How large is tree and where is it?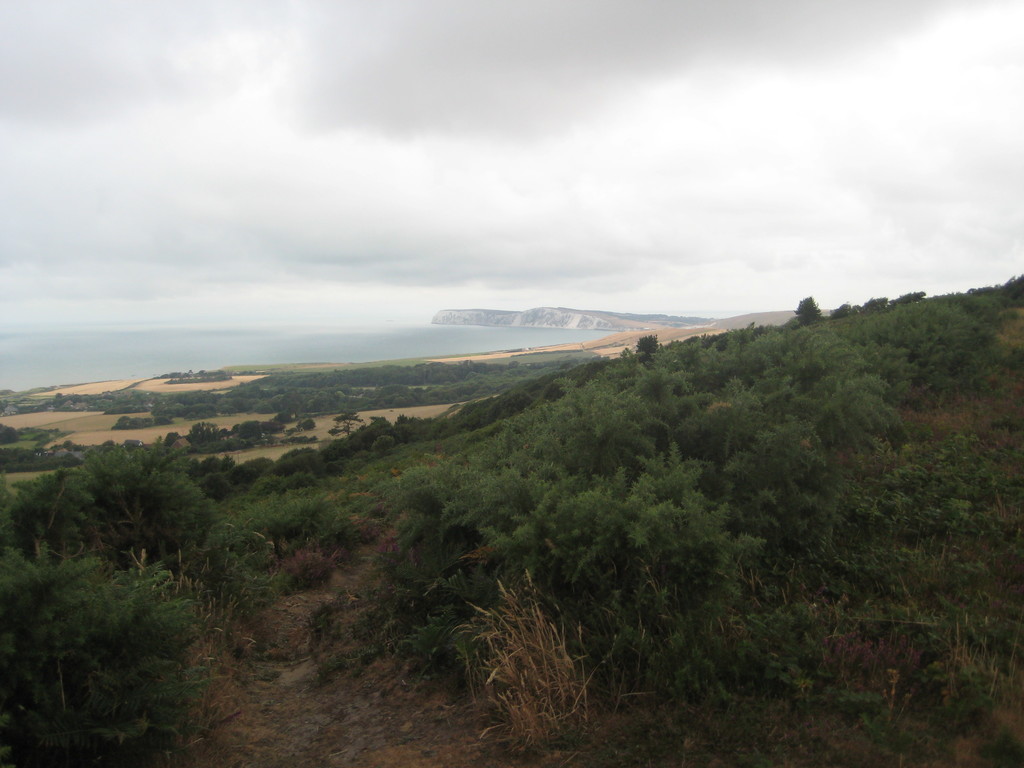
Bounding box: region(860, 297, 888, 314).
